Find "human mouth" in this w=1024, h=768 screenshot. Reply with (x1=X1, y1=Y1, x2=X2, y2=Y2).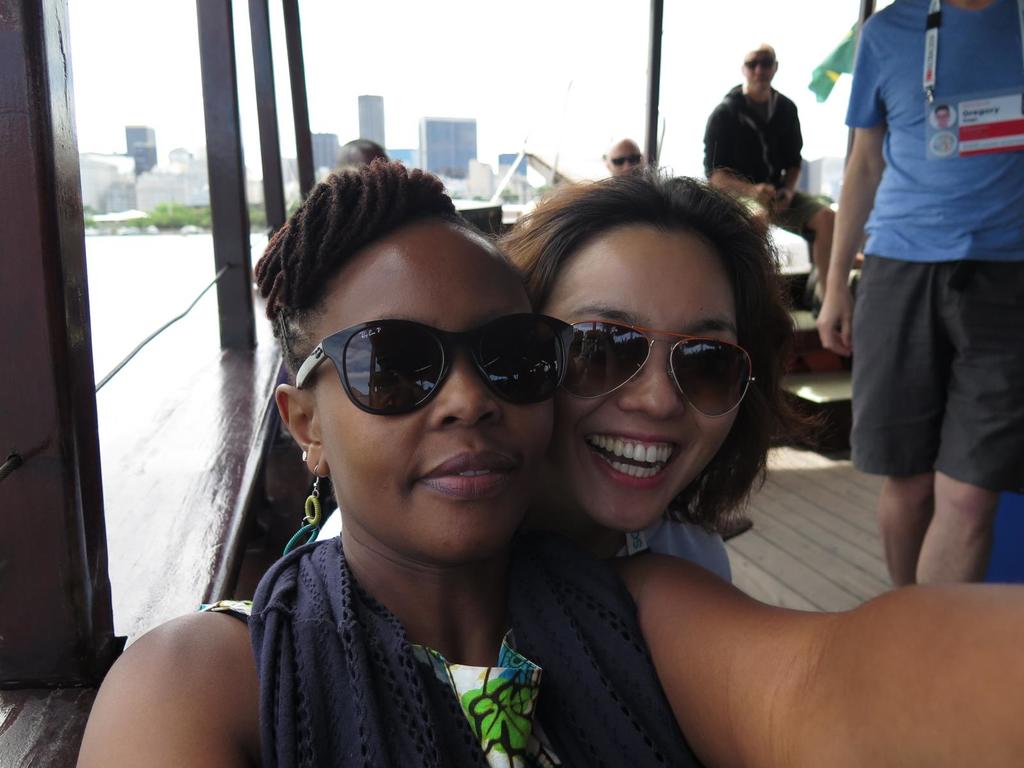
(x1=578, y1=422, x2=686, y2=498).
